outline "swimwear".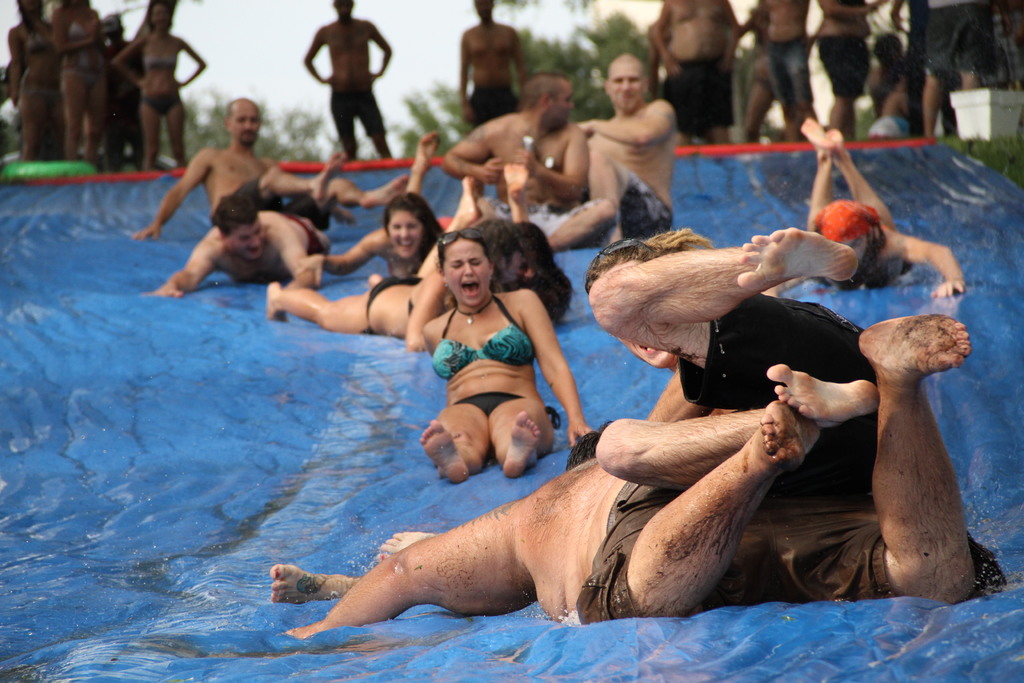
Outline: locate(456, 389, 561, 425).
